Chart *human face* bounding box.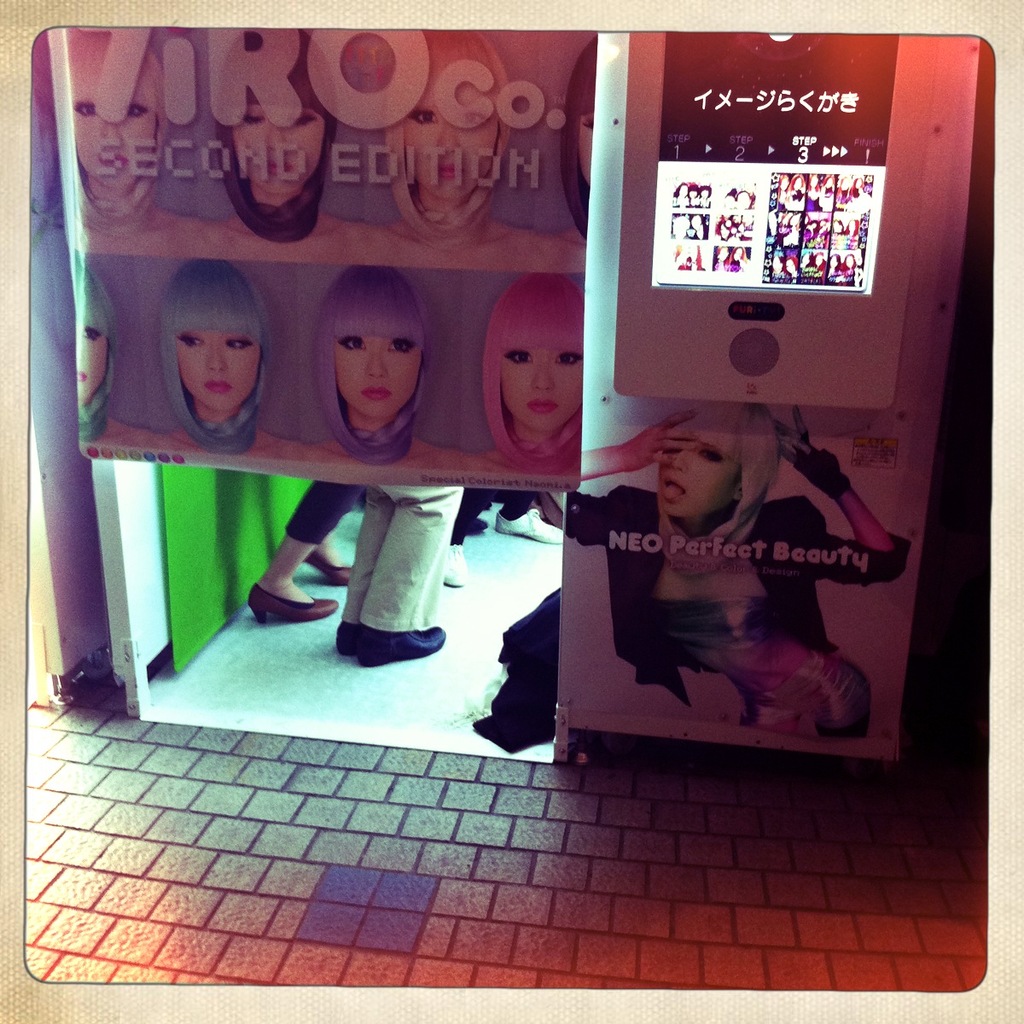
Charted: select_region(659, 443, 740, 521).
